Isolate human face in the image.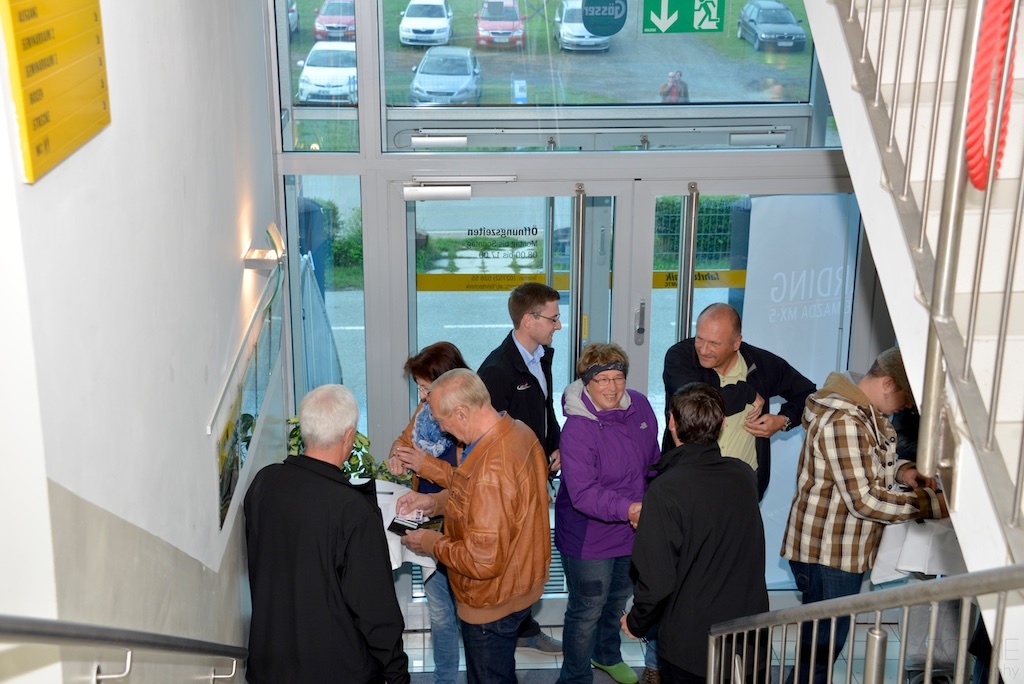
Isolated region: 590,366,623,406.
